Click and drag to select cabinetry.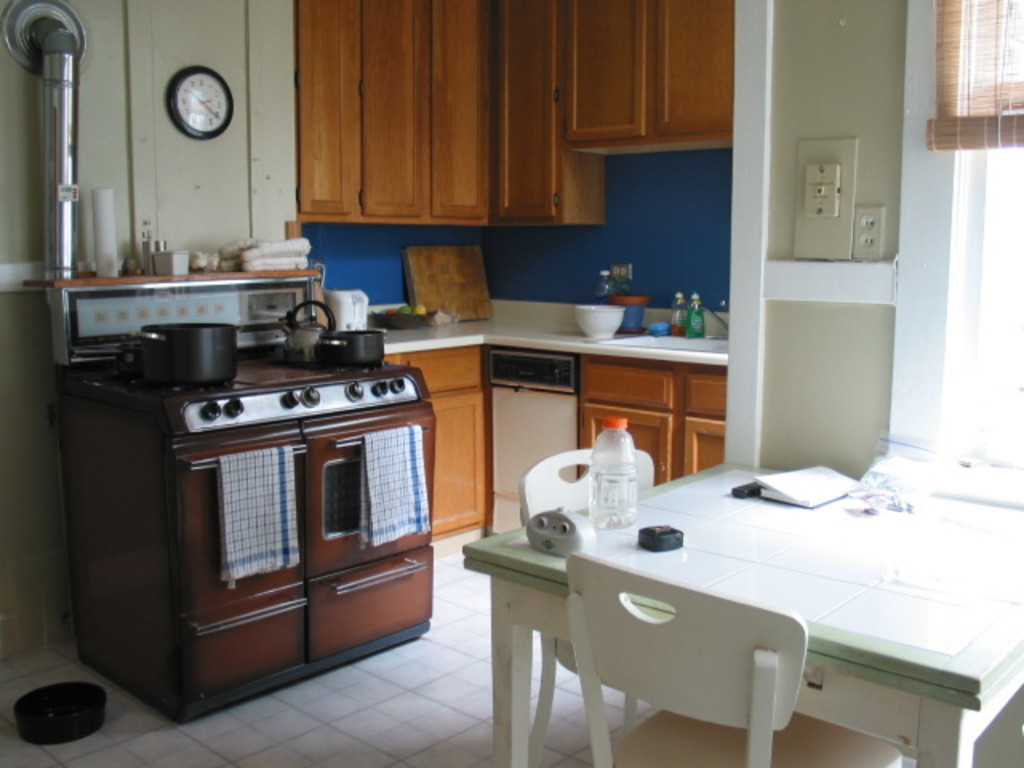
Selection: 301:0:357:213.
